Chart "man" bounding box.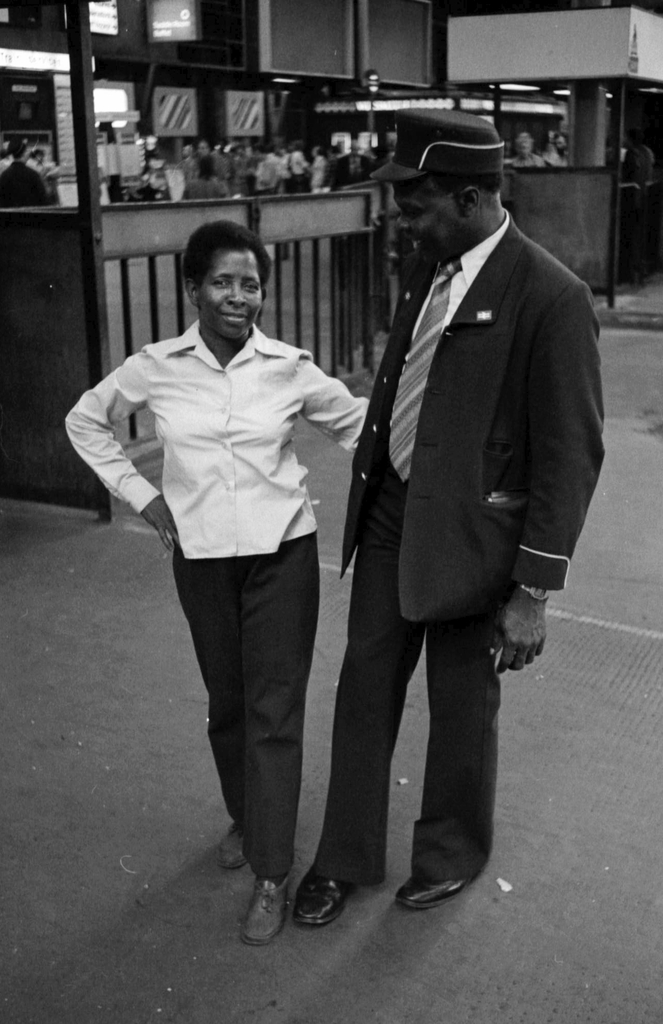
Charted: box(306, 98, 605, 893).
